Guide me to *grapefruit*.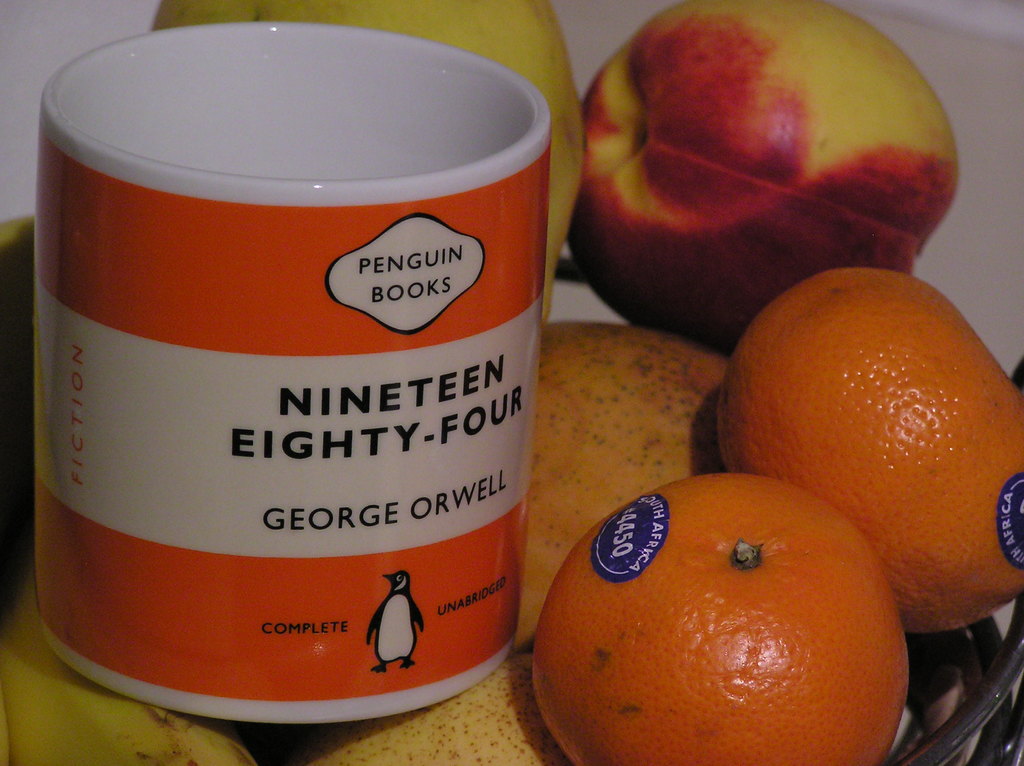
Guidance: BBox(728, 310, 1019, 621).
